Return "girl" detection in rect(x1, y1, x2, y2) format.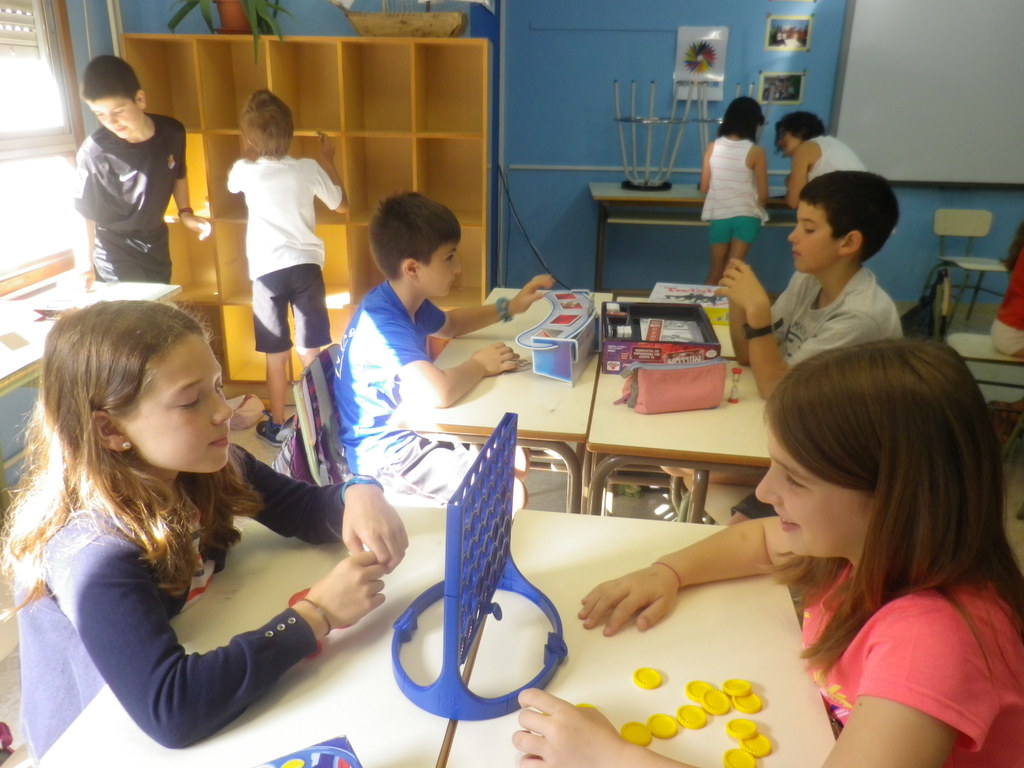
rect(776, 111, 870, 214).
